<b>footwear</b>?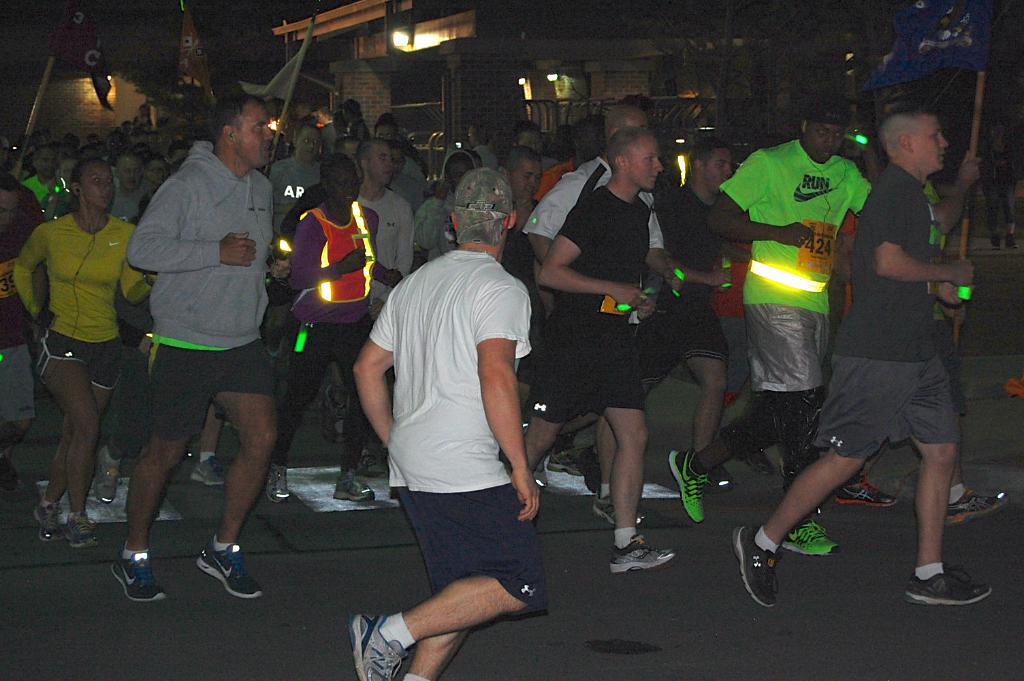
[268, 466, 285, 503]
